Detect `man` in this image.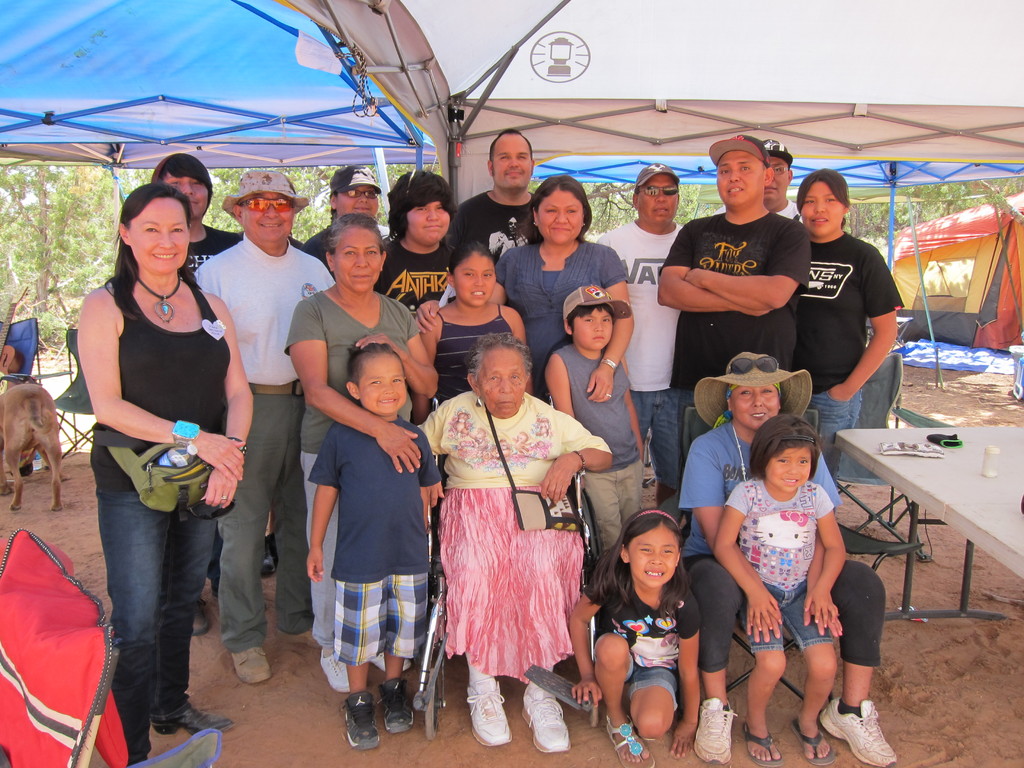
Detection: select_region(190, 165, 337, 686).
